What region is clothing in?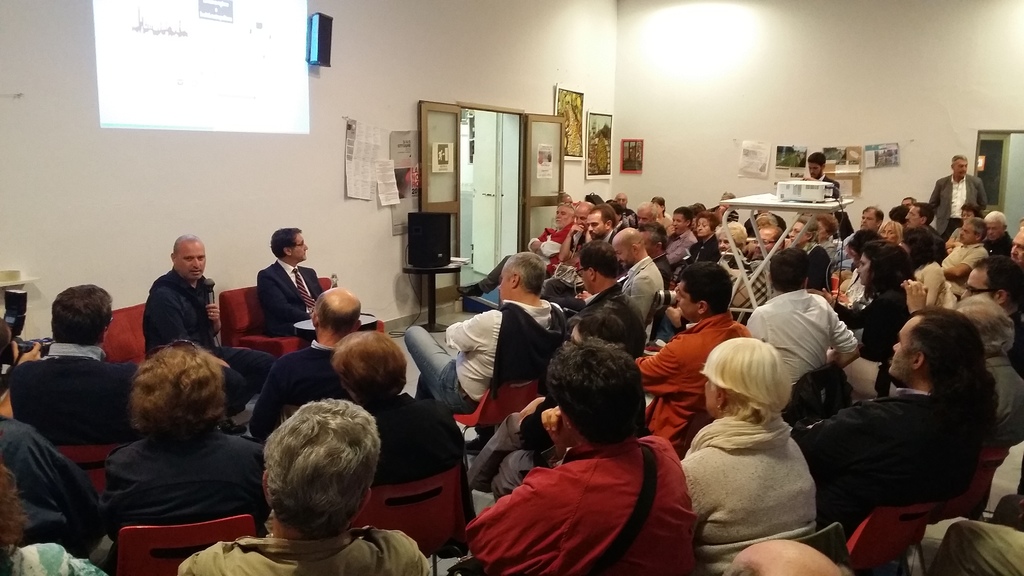
Rect(817, 236, 838, 259).
